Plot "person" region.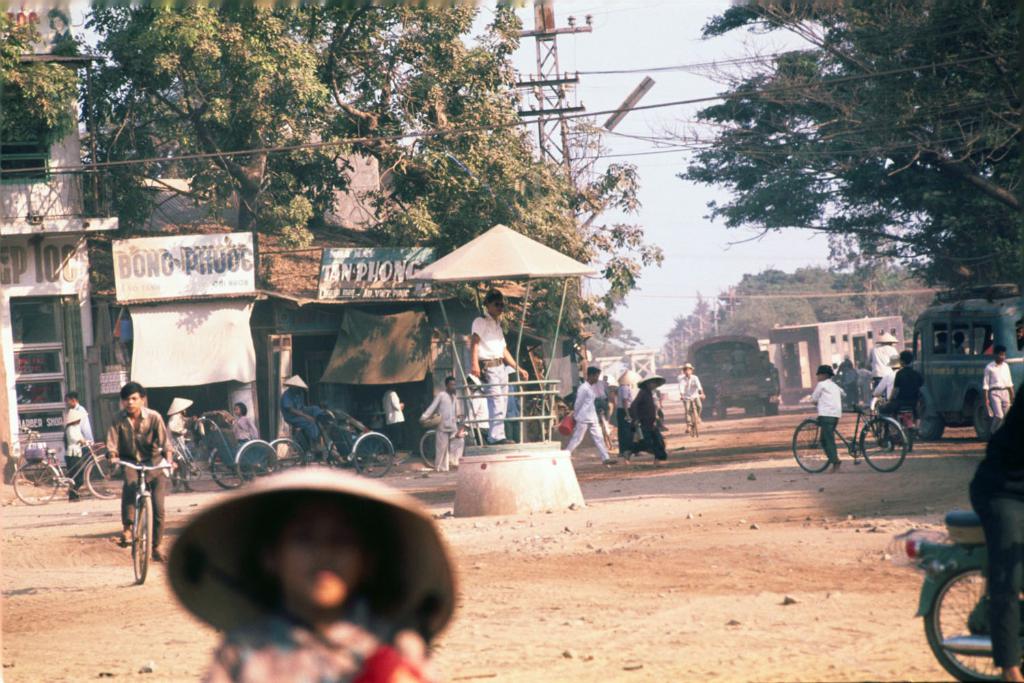
Plotted at pyautogui.locateOnScreen(63, 391, 96, 501).
